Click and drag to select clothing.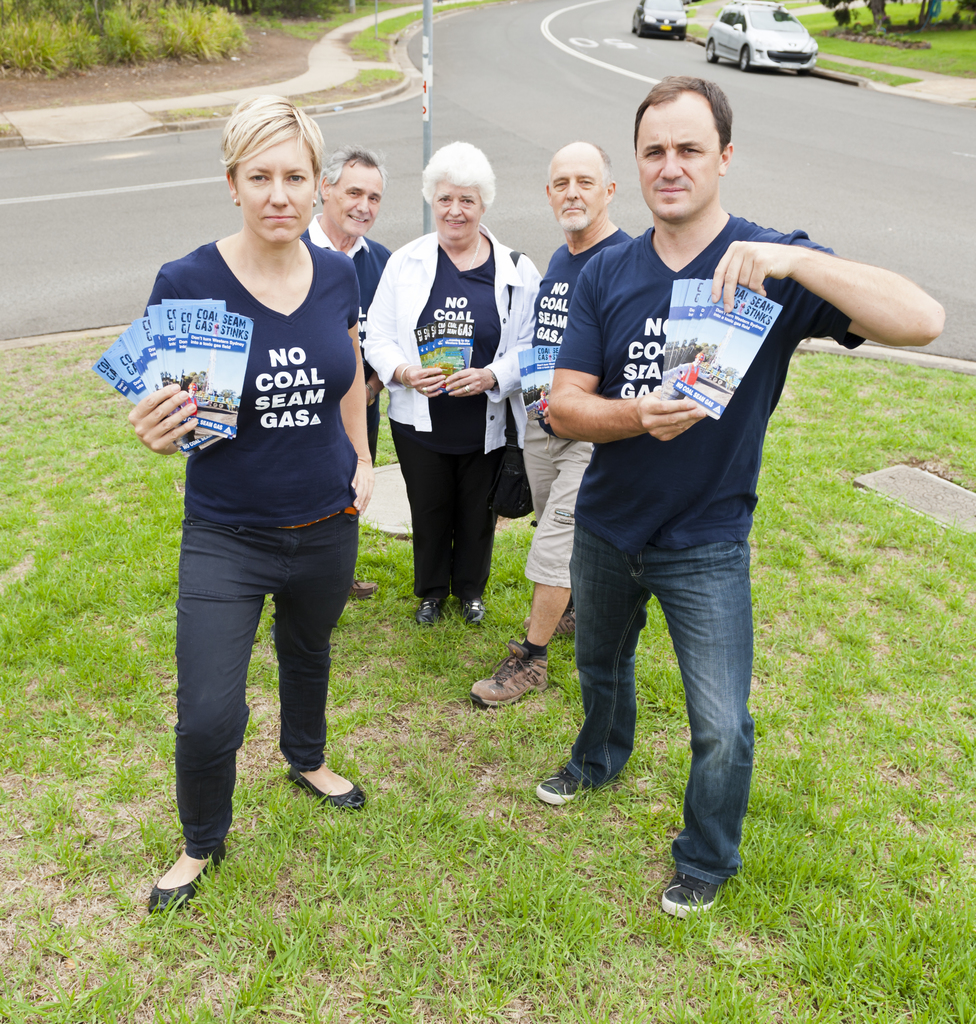
Selection: bbox=(140, 164, 375, 806).
